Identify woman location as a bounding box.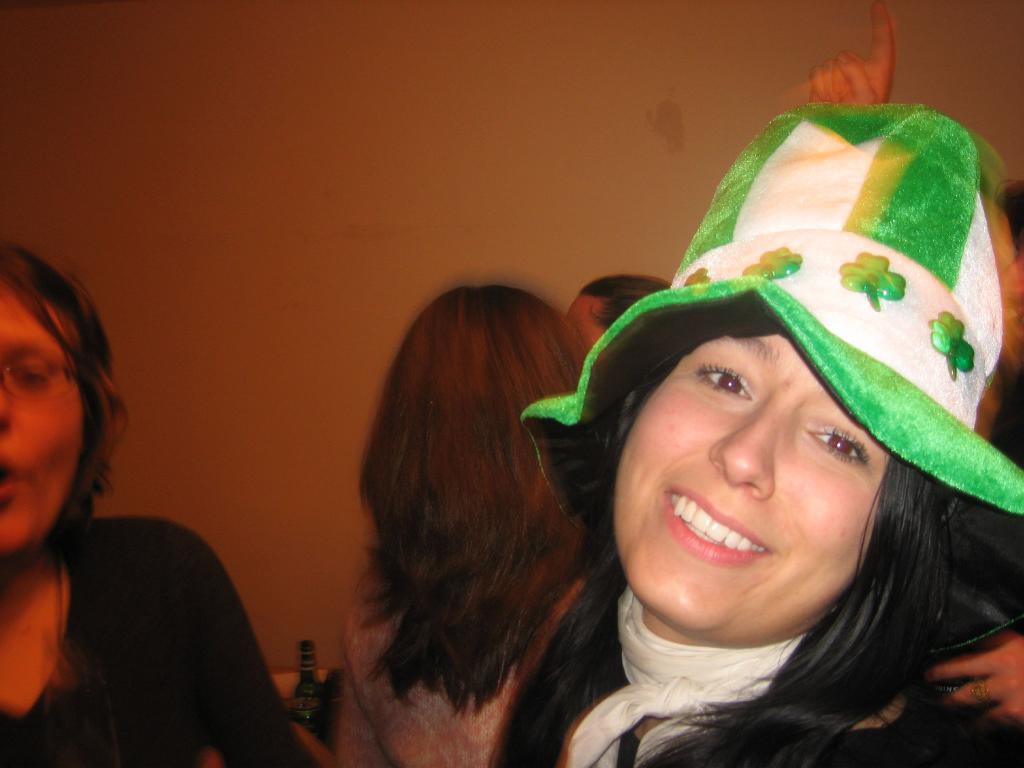
486 97 1023 767.
